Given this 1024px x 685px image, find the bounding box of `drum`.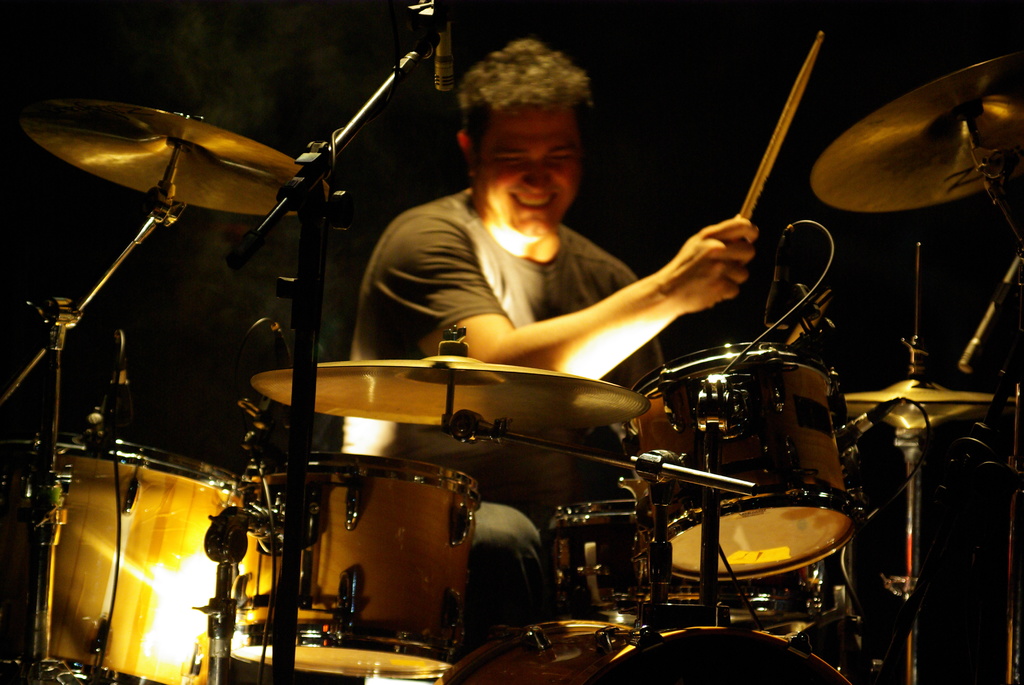
(left=541, top=500, right=820, bottom=636).
